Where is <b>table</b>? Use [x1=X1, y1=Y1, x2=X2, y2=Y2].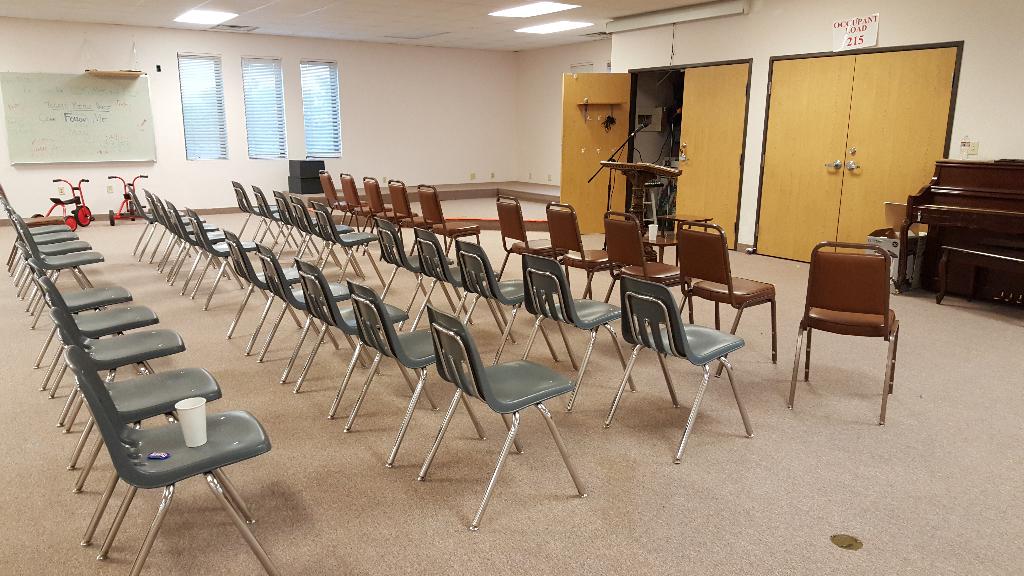
[x1=661, y1=210, x2=711, y2=235].
